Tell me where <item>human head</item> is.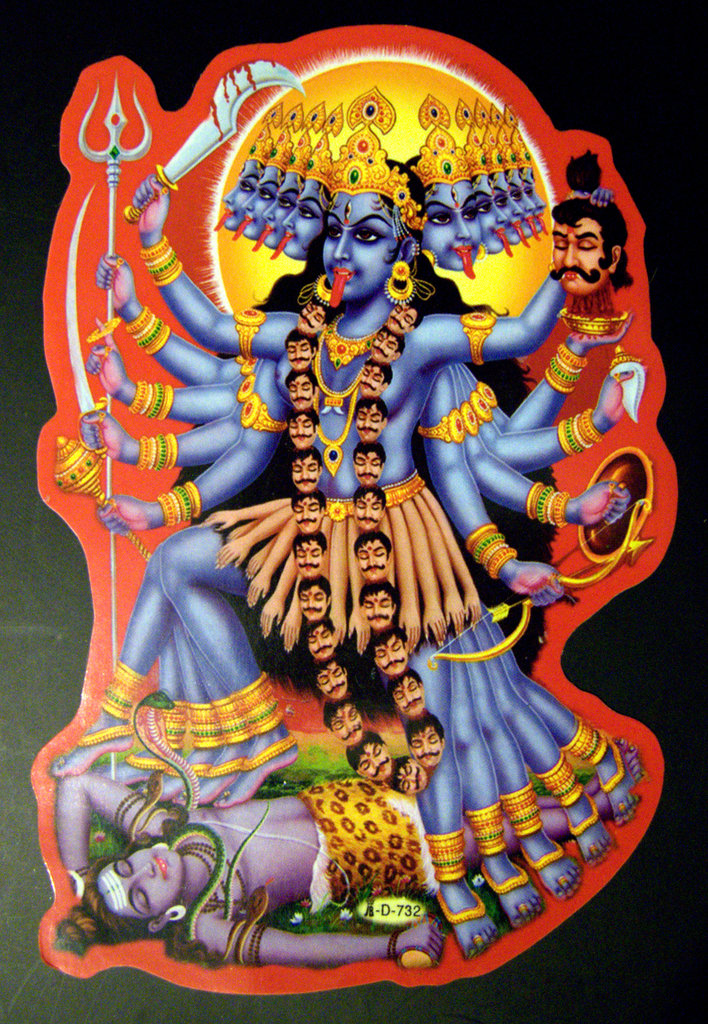
<item>human head</item> is at (387, 756, 426, 794).
